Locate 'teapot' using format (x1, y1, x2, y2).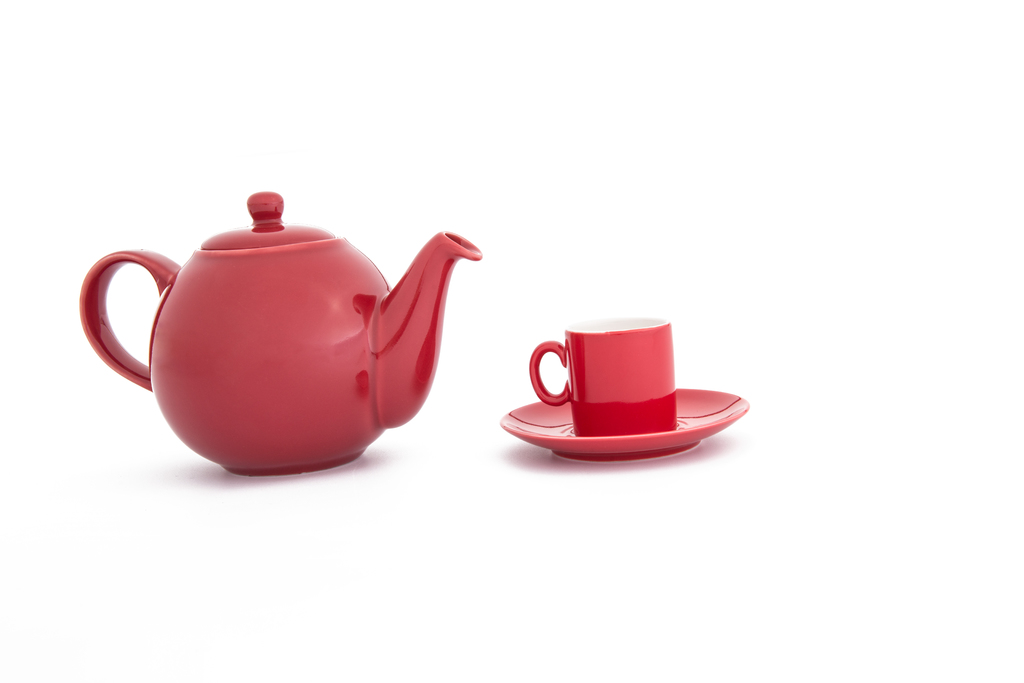
(76, 192, 483, 474).
